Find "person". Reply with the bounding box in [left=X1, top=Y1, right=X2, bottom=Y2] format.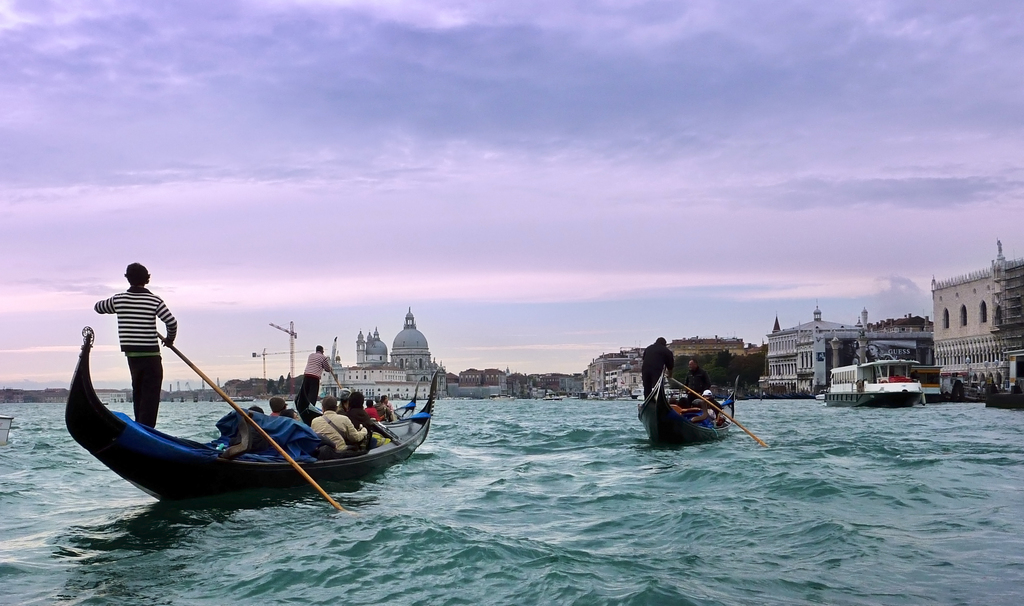
[left=311, top=393, right=365, bottom=457].
